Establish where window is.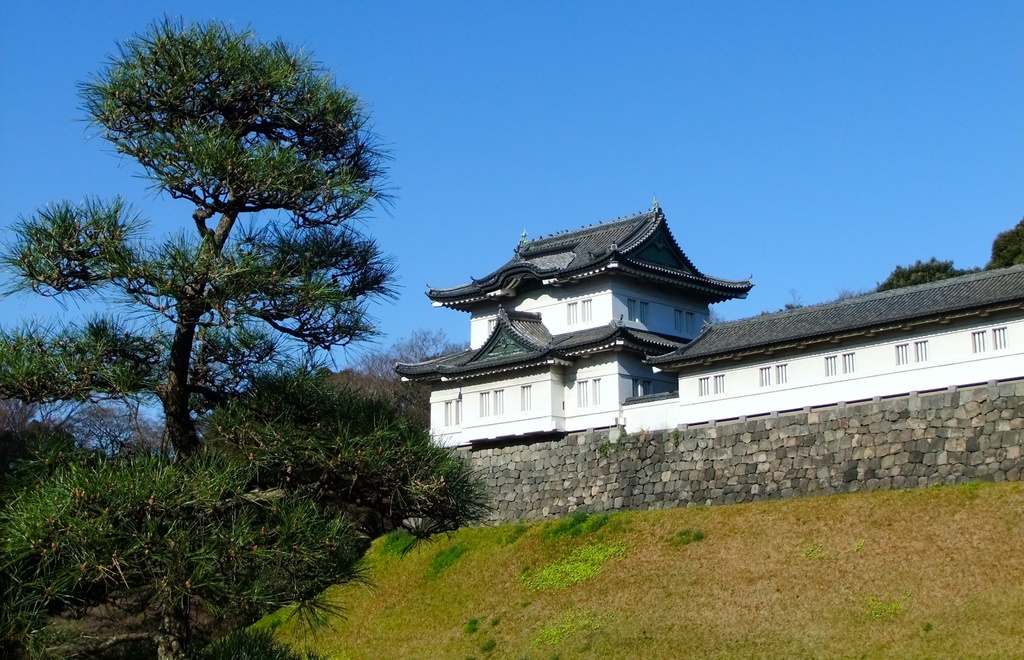
Established at <box>714,376,724,394</box>.
